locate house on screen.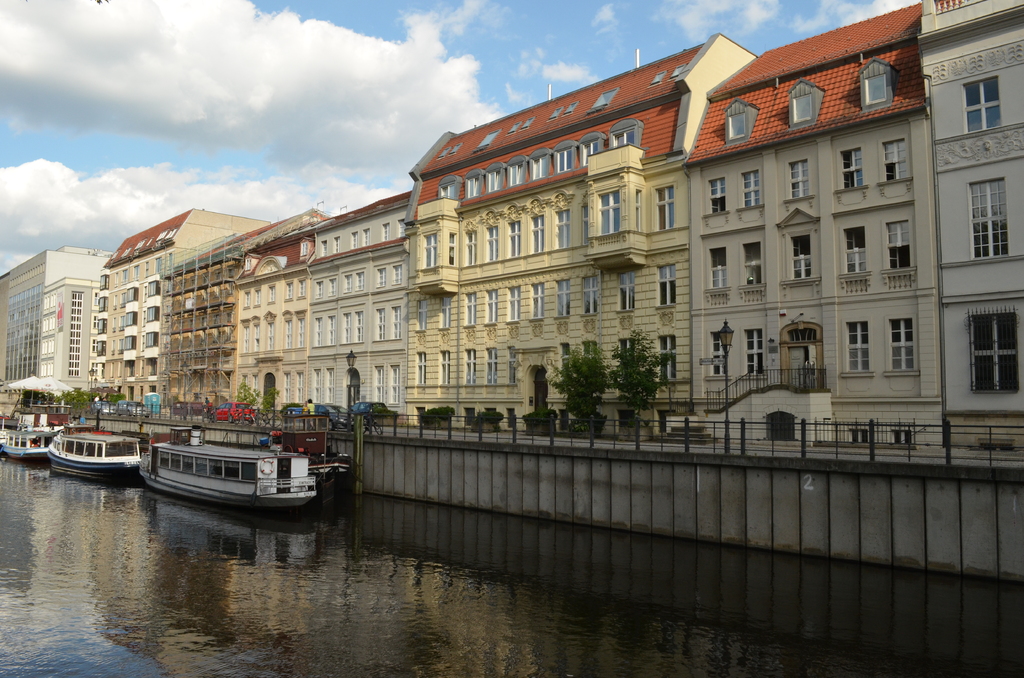
On screen at 410, 34, 757, 438.
